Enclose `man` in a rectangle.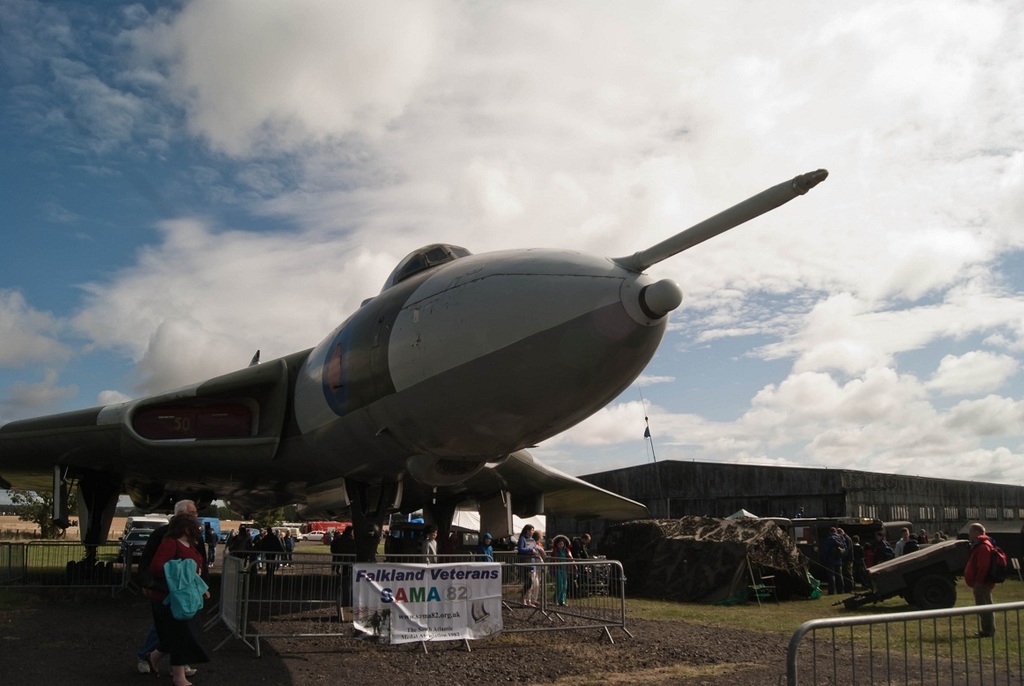
x1=962, y1=520, x2=1012, y2=640.
